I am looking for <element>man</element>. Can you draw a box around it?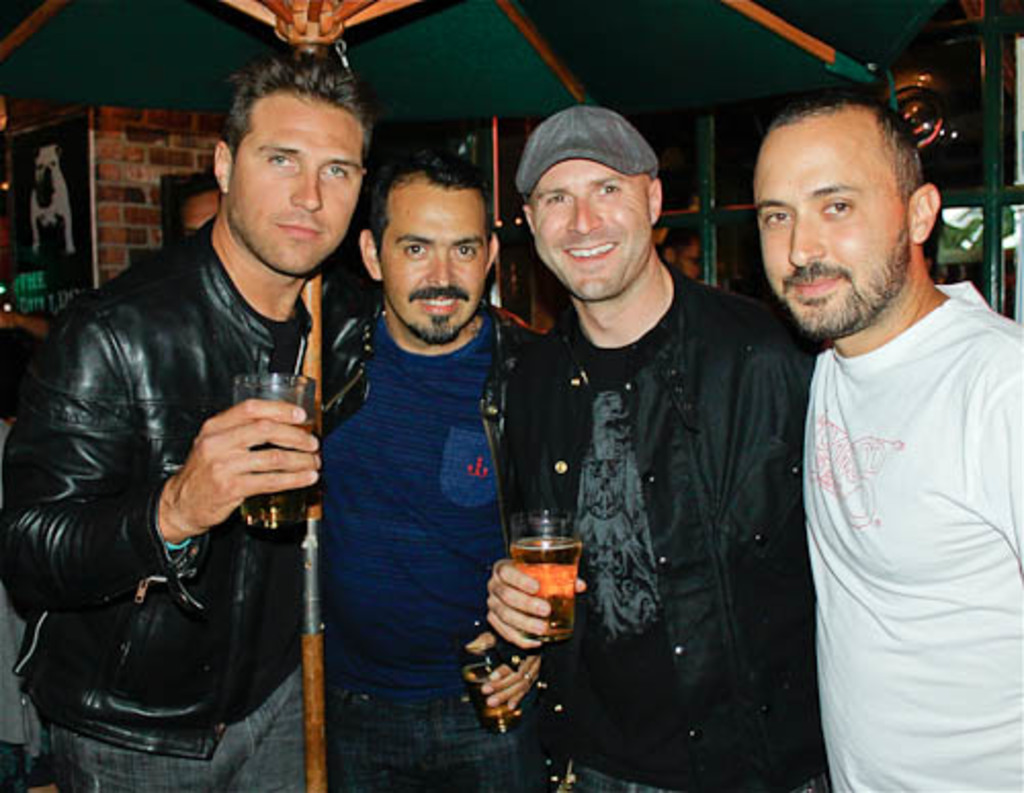
Sure, the bounding box is <region>0, 55, 375, 791</region>.
